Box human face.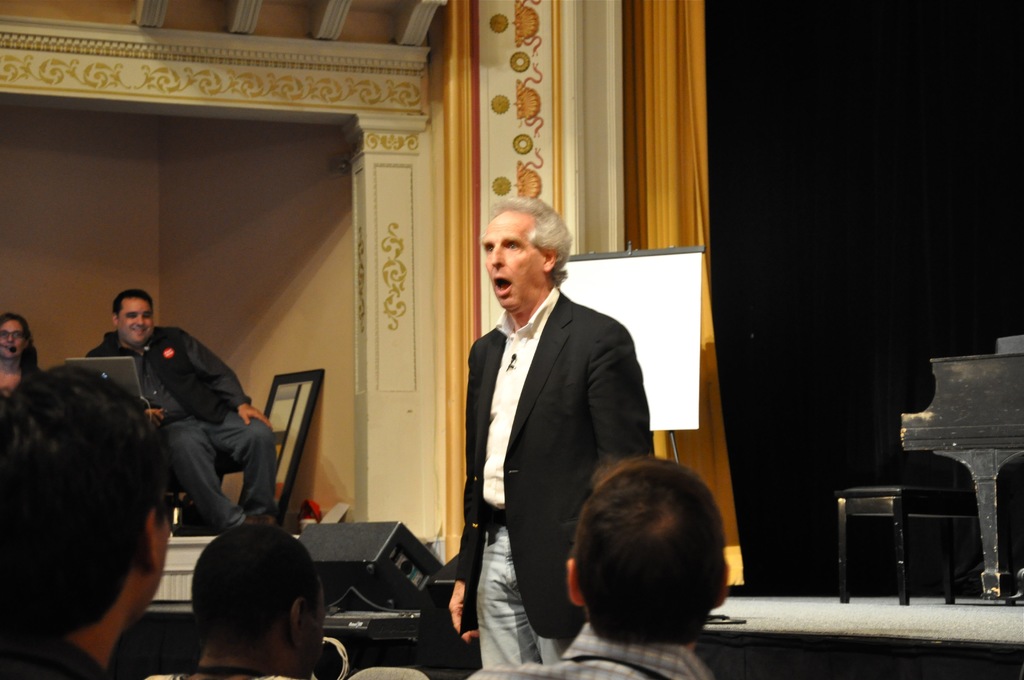
l=477, t=204, r=545, b=313.
